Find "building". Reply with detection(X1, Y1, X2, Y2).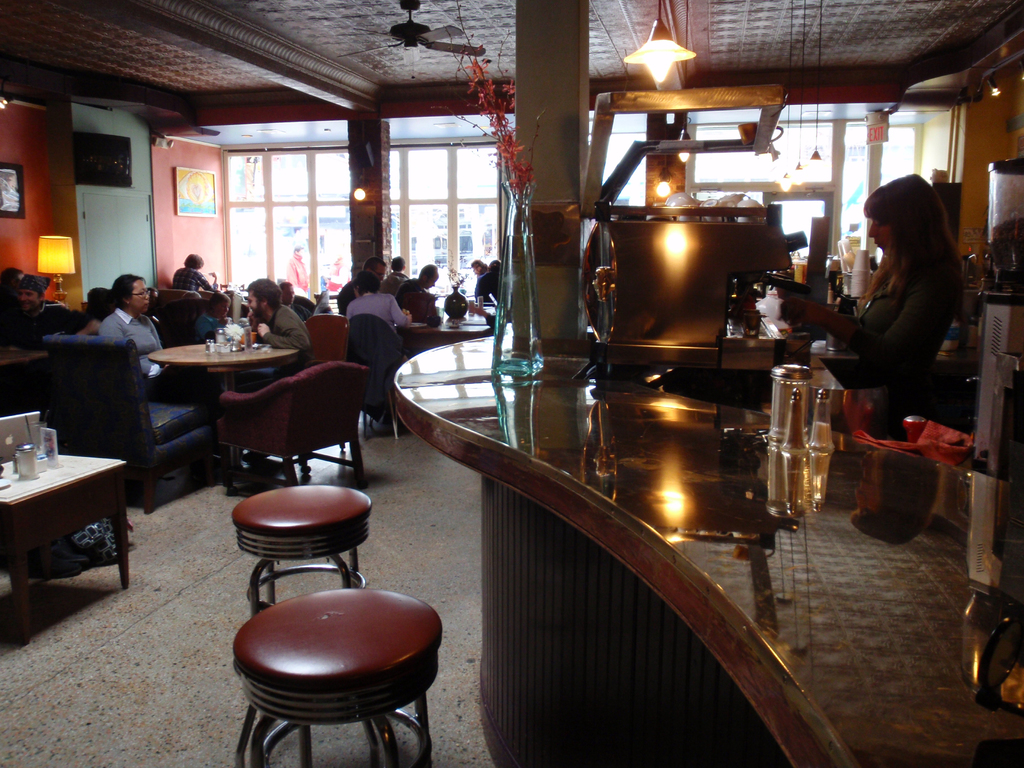
detection(0, 0, 1023, 767).
